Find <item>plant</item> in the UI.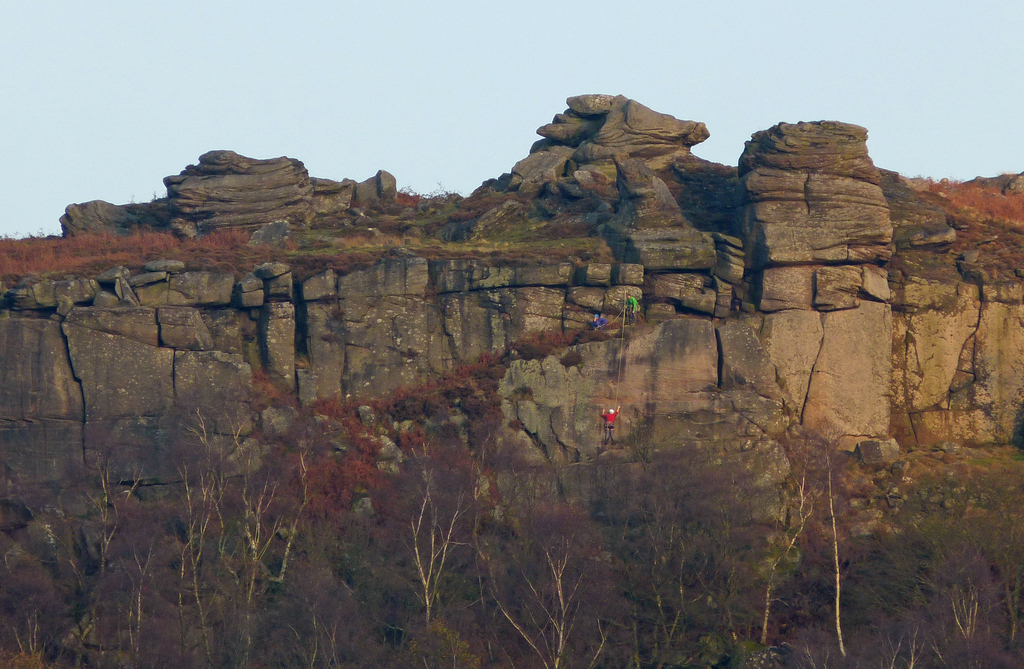
UI element at 331,305,346,322.
